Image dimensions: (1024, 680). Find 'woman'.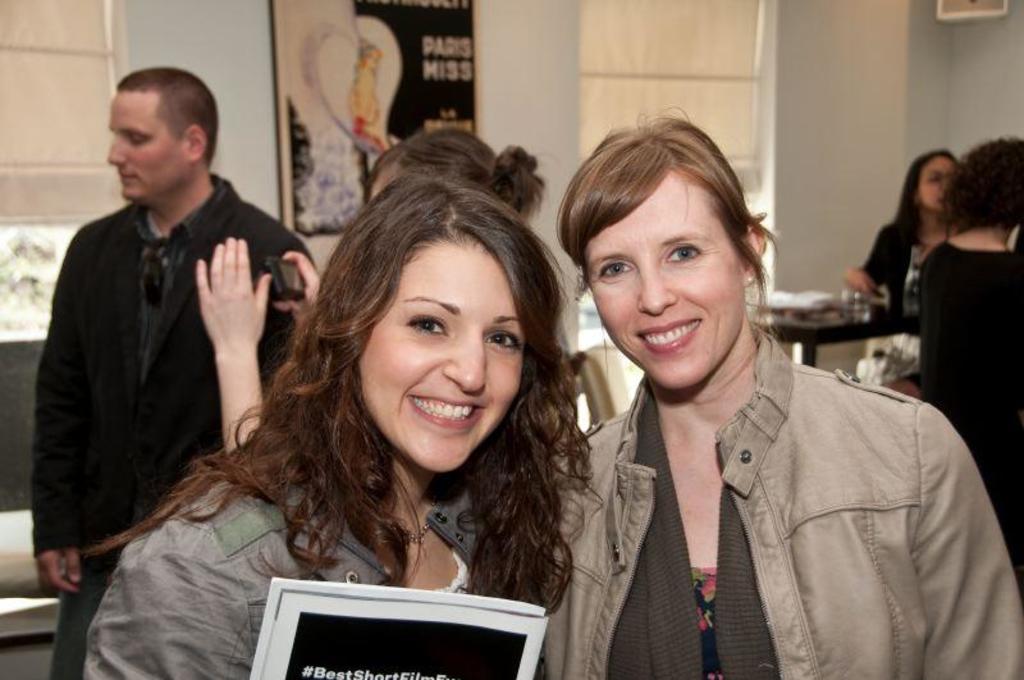
region(842, 149, 966, 400).
